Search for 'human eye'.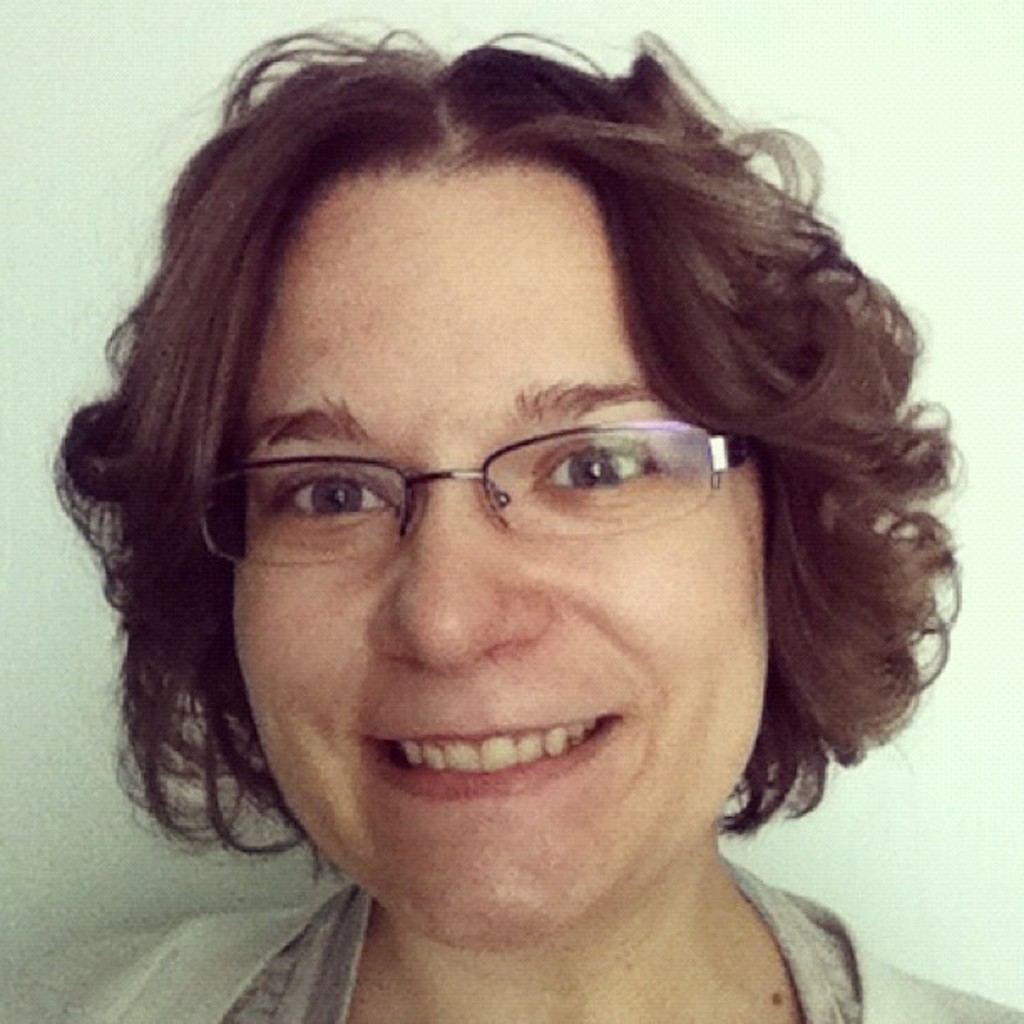
Found at bbox=[534, 433, 668, 497].
